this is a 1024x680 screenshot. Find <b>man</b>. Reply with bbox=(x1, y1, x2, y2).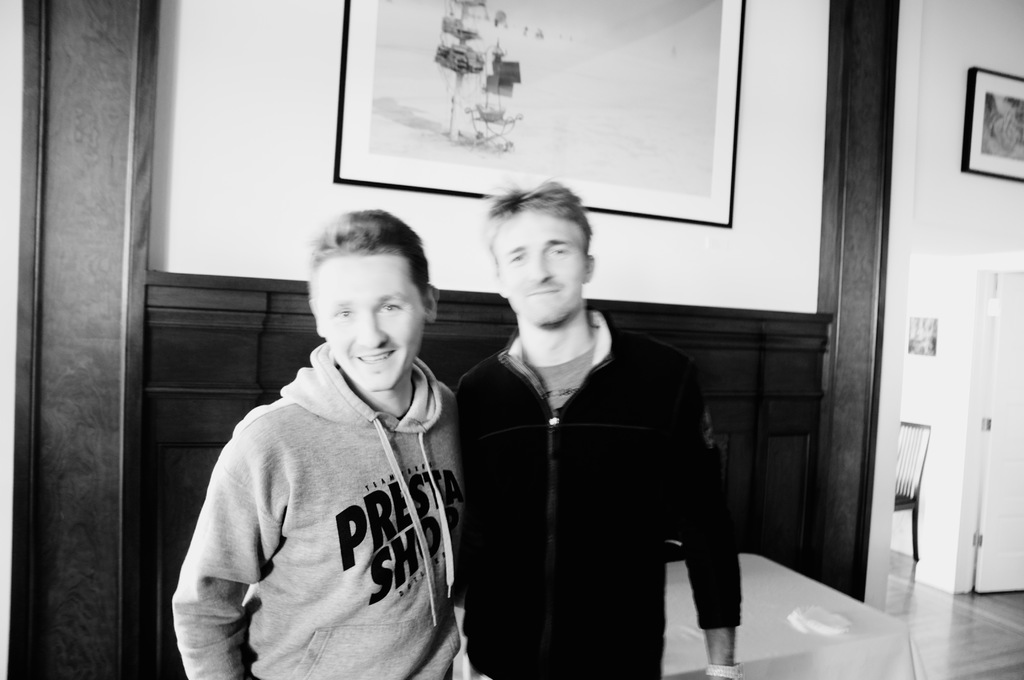
bbox=(441, 182, 737, 663).
